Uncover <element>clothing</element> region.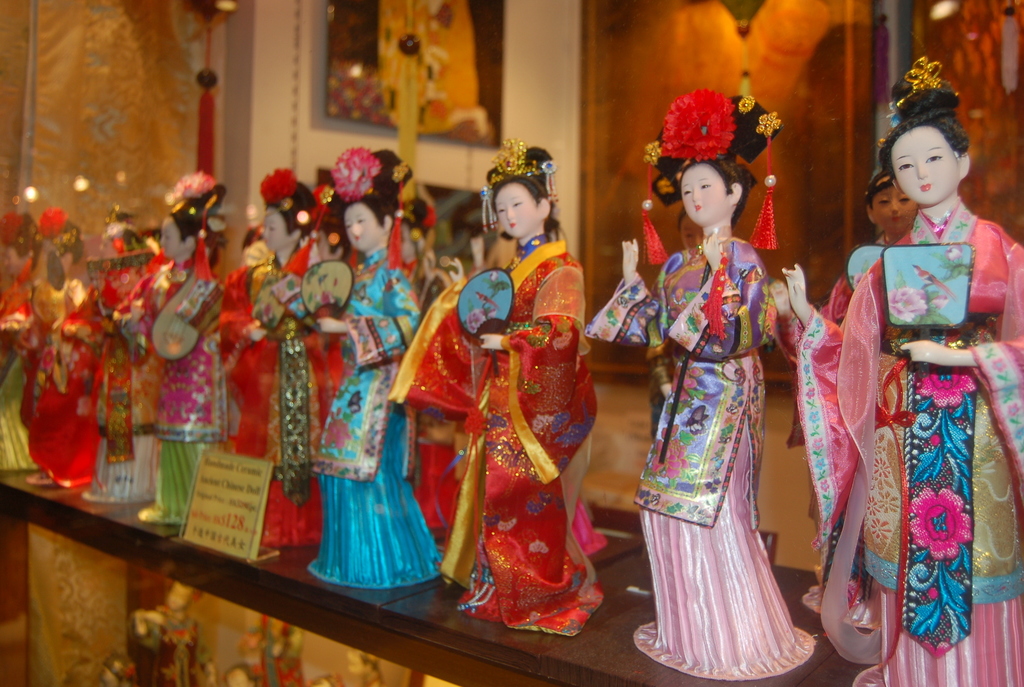
Uncovered: <region>308, 240, 451, 590</region>.
